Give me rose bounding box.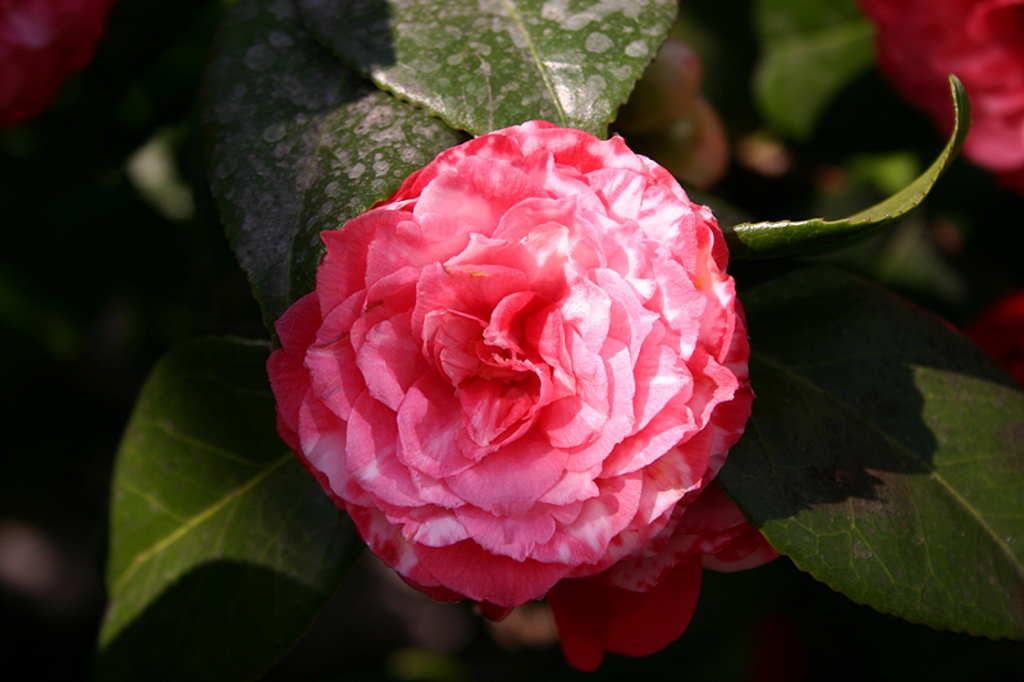
[271, 116, 758, 615].
